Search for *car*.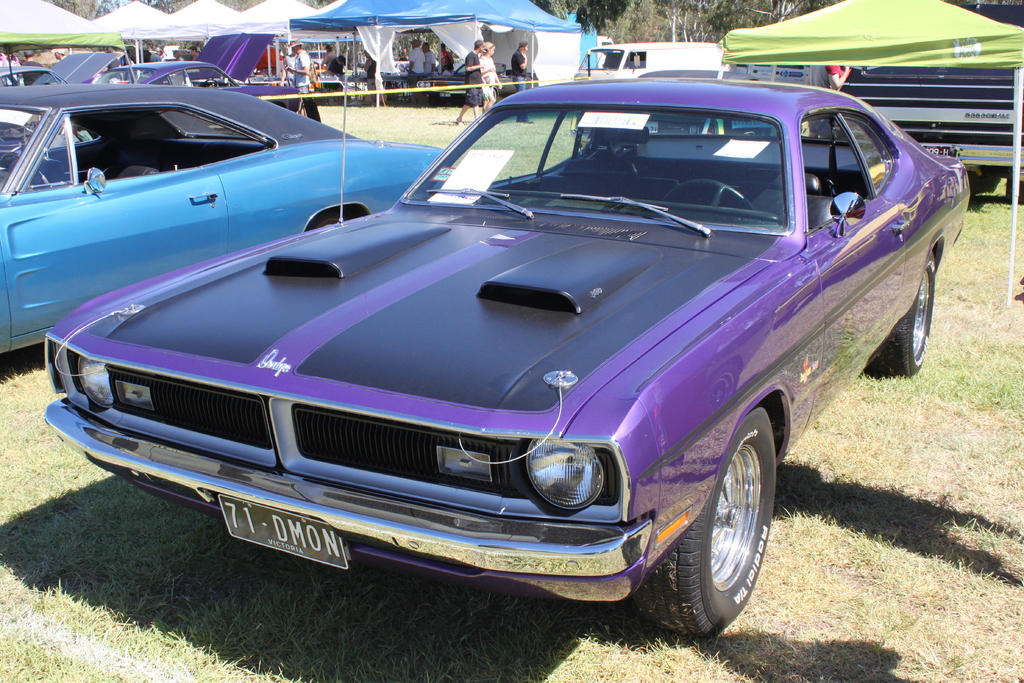
Found at (0, 80, 444, 356).
